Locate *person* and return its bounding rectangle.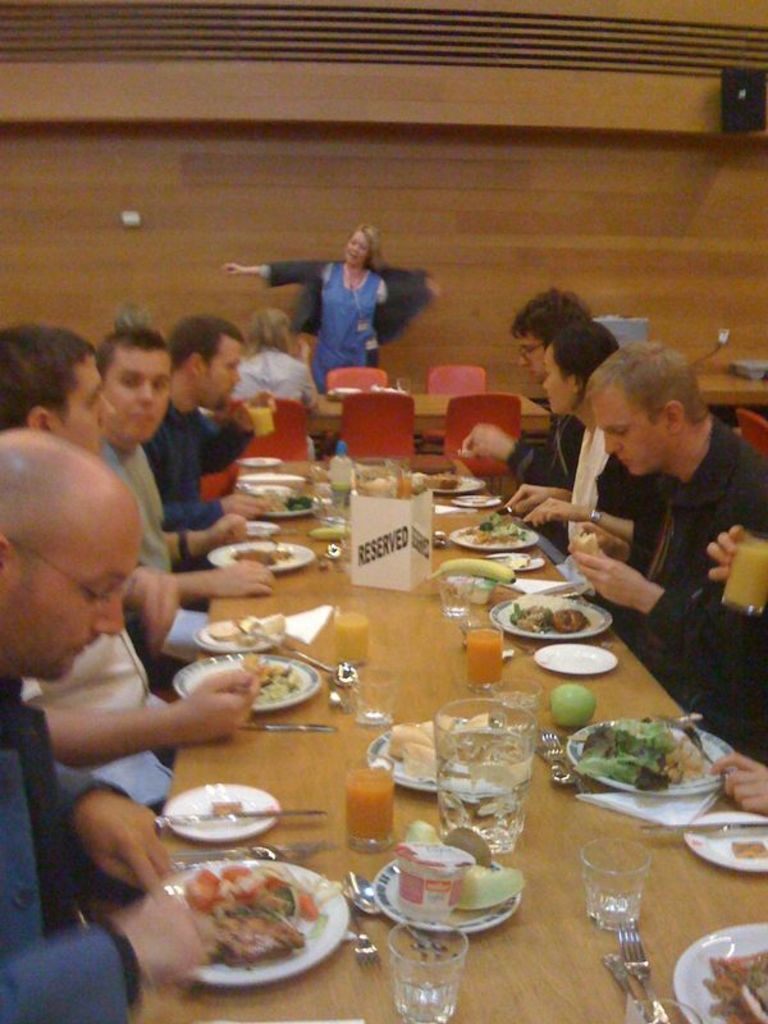
detection(0, 320, 265, 809).
